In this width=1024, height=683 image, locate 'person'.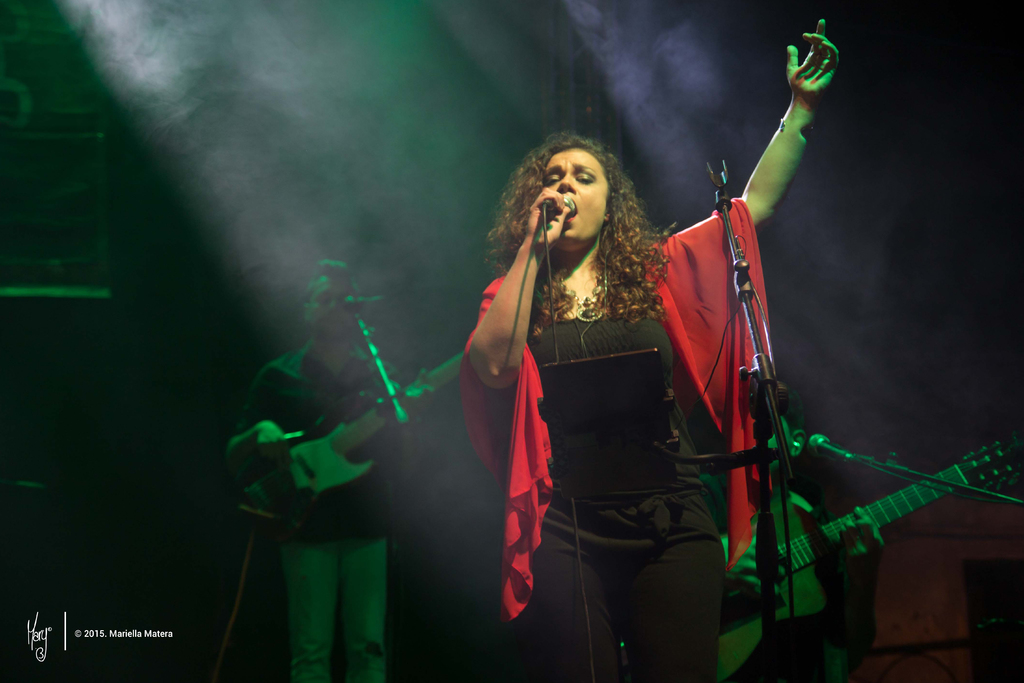
Bounding box: left=493, top=111, right=880, bottom=682.
